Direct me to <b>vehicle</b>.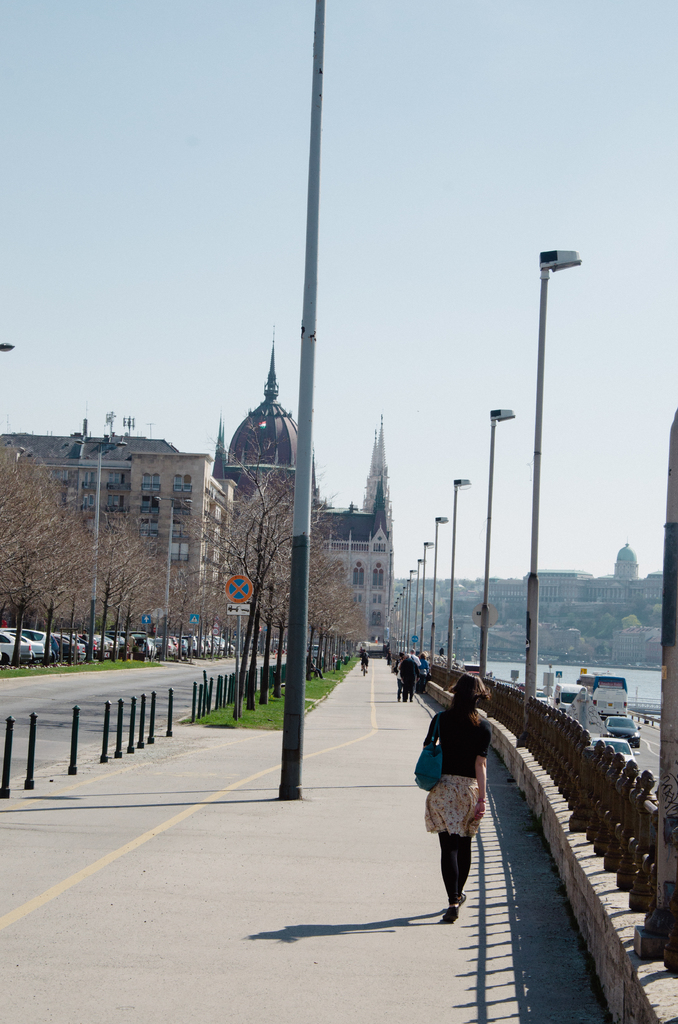
Direction: l=595, t=735, r=647, b=767.
